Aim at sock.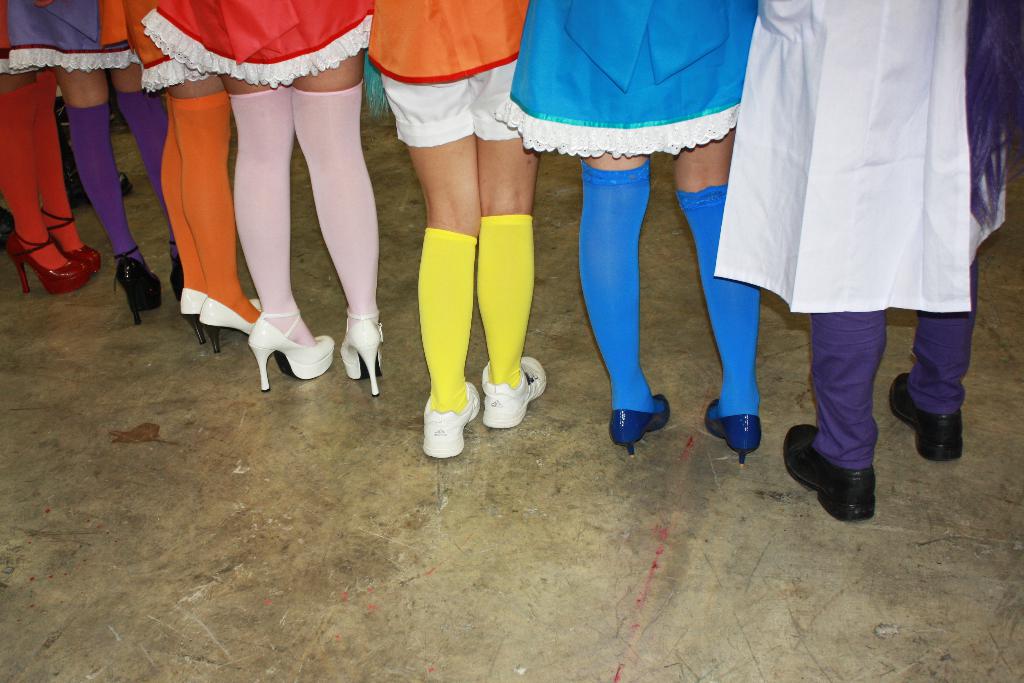
Aimed at 477, 212, 538, 388.
